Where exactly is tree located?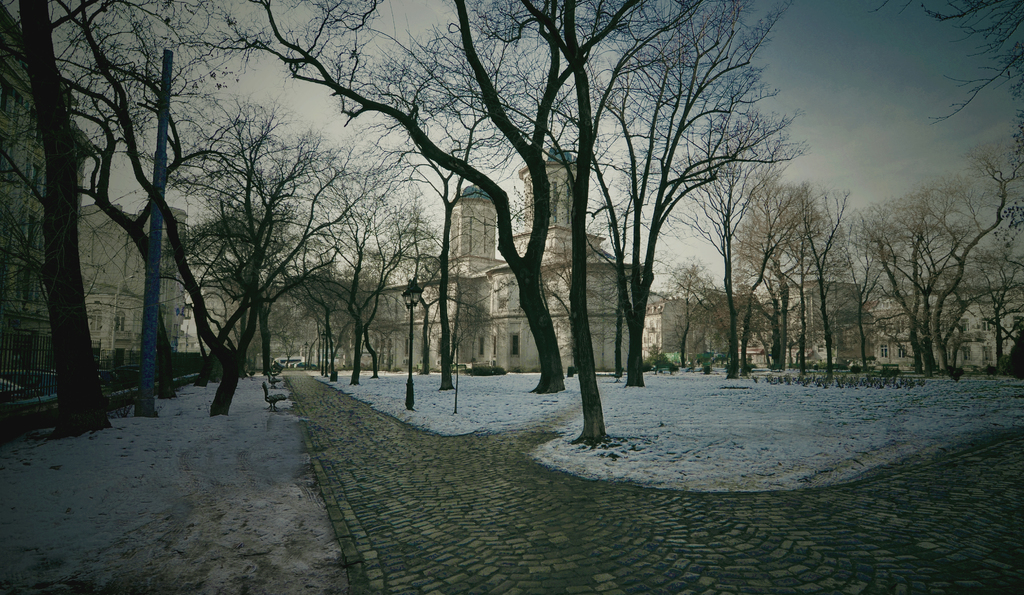
Its bounding box is (701, 173, 845, 383).
